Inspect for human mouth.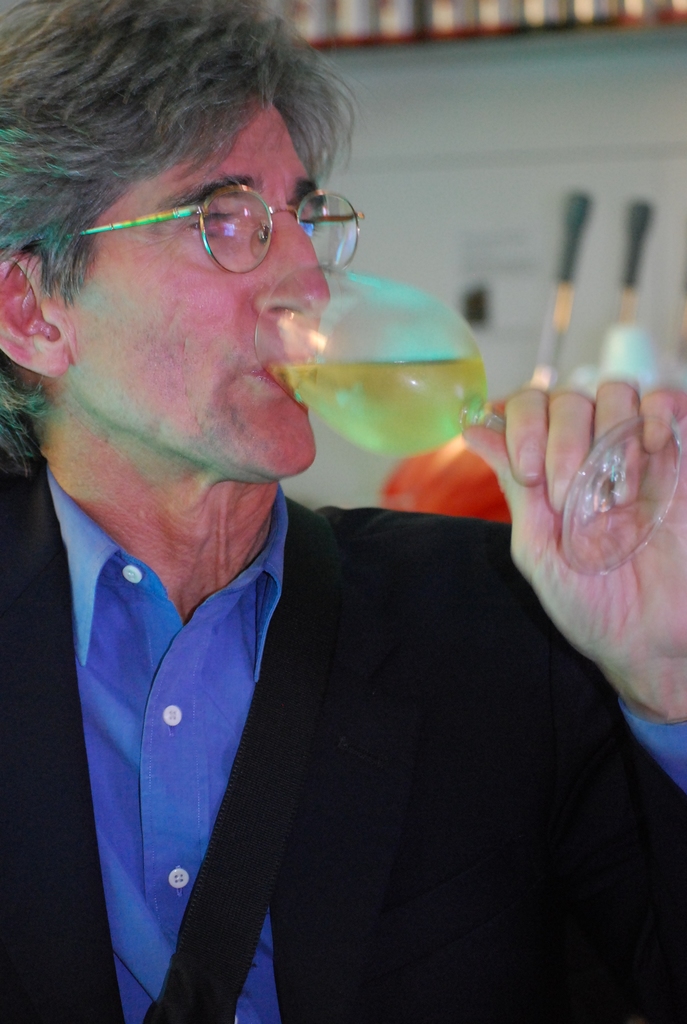
Inspection: (253, 353, 309, 379).
